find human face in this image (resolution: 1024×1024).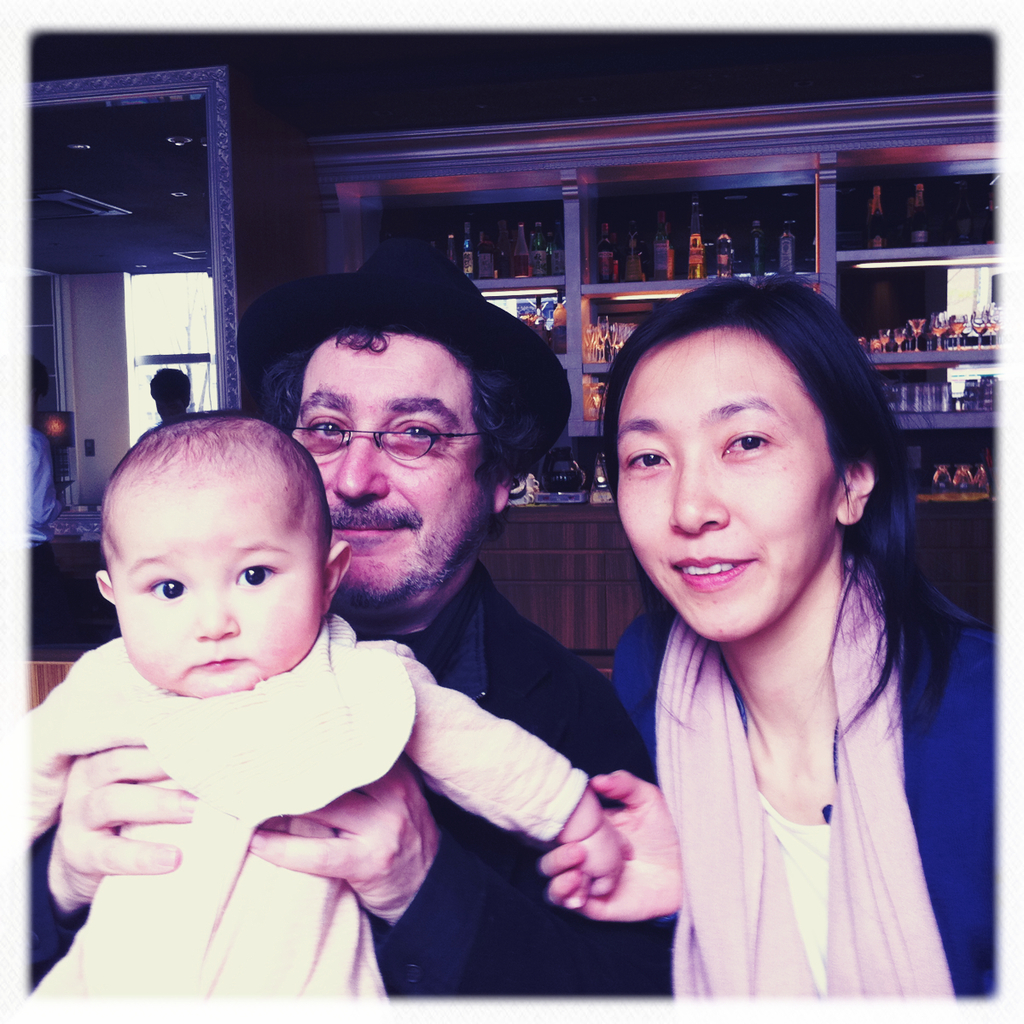
x1=286 y1=335 x2=491 y2=616.
